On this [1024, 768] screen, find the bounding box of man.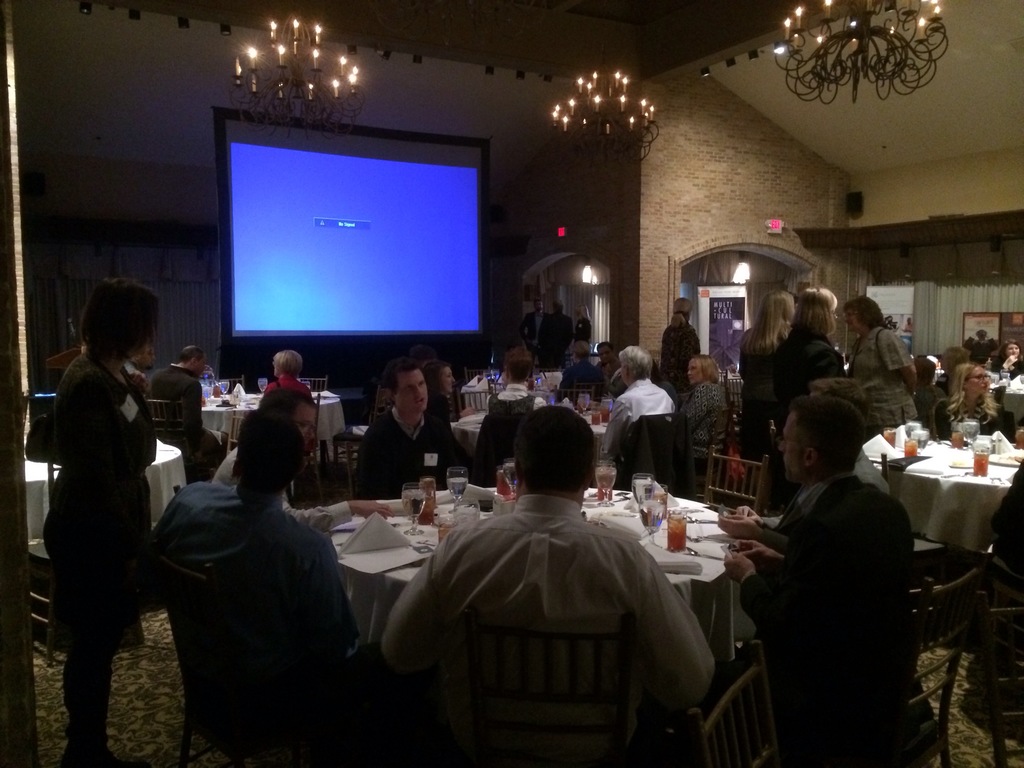
Bounding box: [left=356, top=365, right=468, bottom=512].
